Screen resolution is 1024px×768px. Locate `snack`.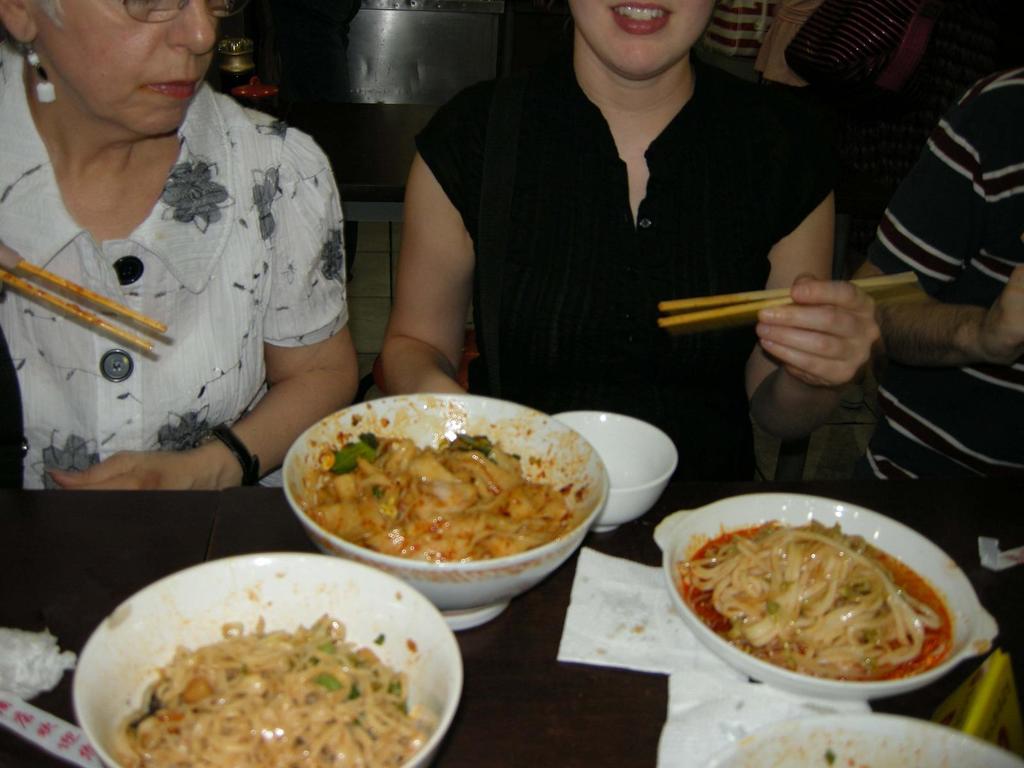
(684, 521, 943, 676).
